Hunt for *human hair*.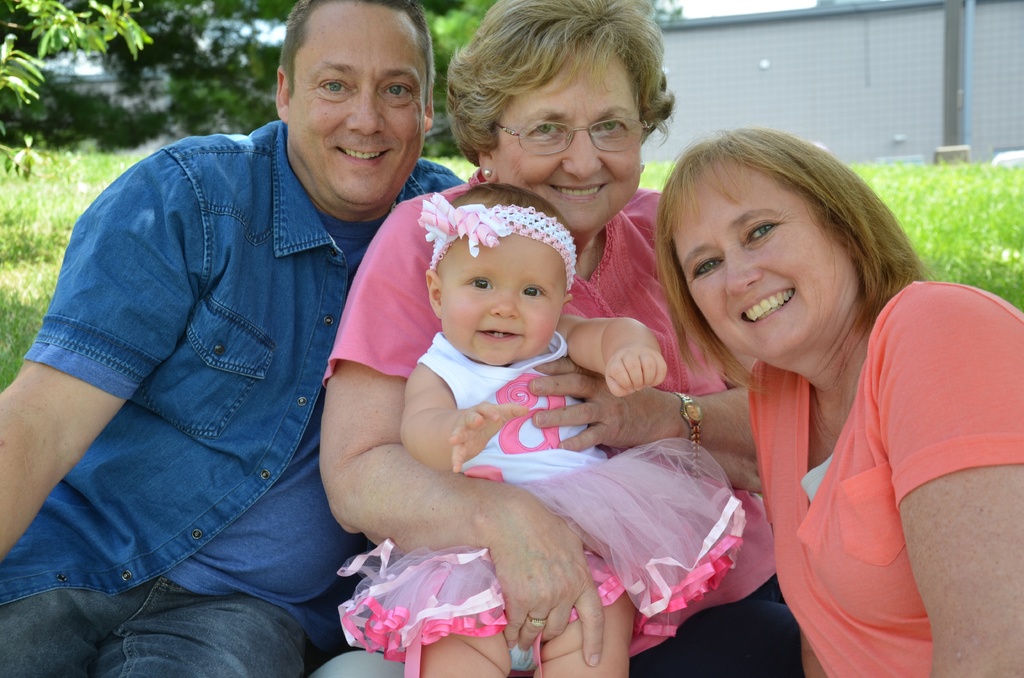
Hunted down at pyautogui.locateOnScreen(648, 125, 933, 397).
